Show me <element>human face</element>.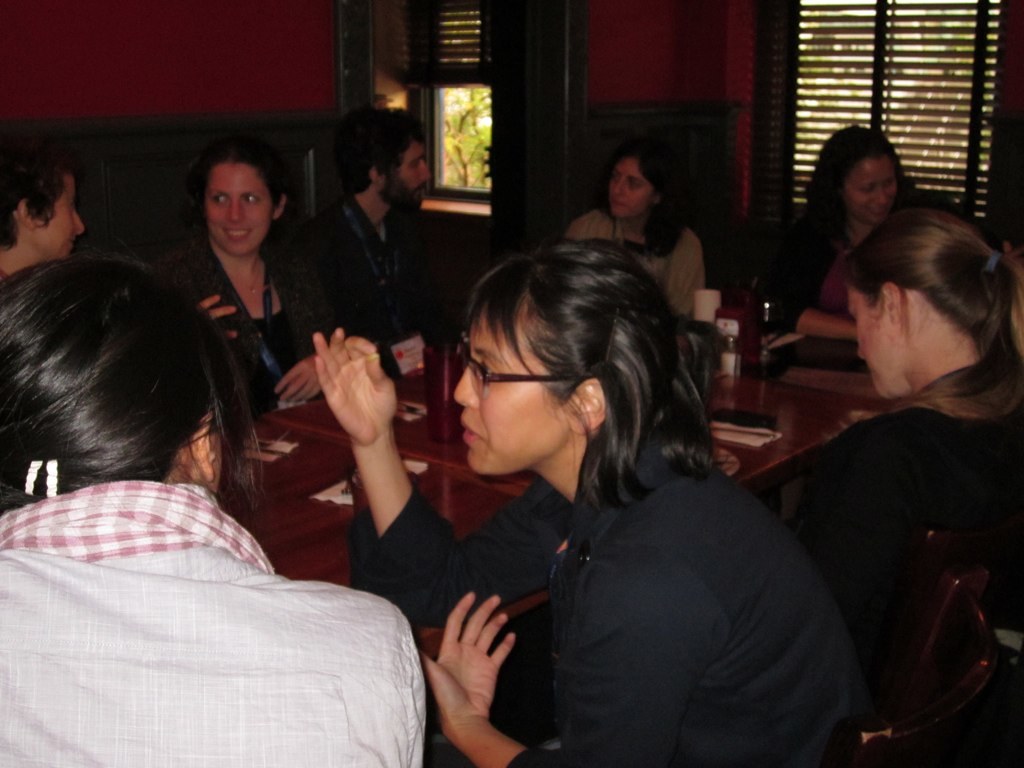
<element>human face</element> is here: x1=610, y1=153, x2=653, y2=215.
